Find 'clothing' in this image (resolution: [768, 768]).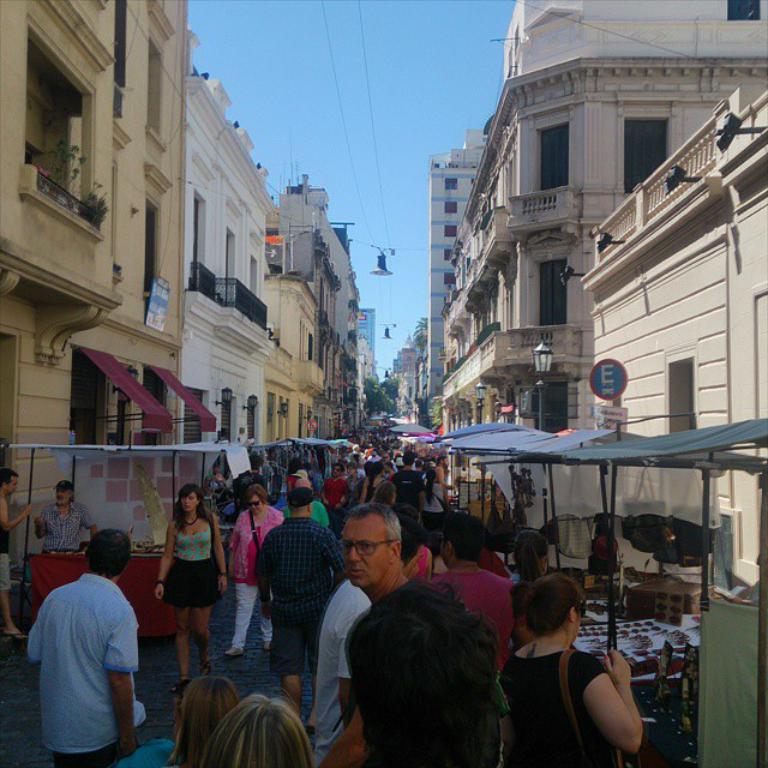
[left=229, top=503, right=278, bottom=647].
